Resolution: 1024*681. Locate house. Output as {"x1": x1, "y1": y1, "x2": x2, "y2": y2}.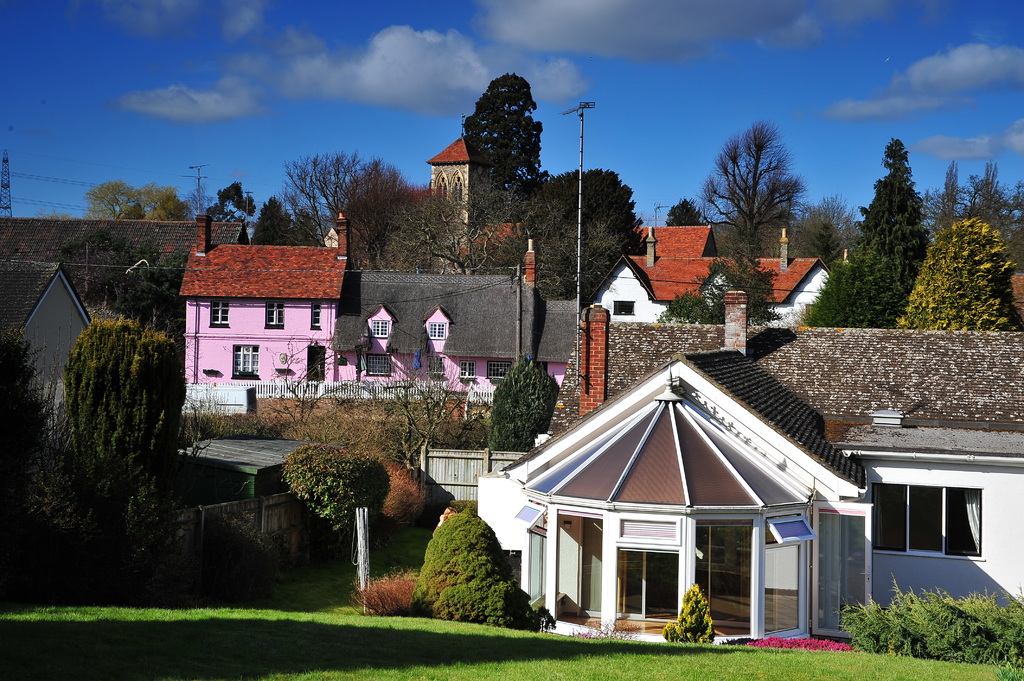
{"x1": 186, "y1": 228, "x2": 349, "y2": 385}.
